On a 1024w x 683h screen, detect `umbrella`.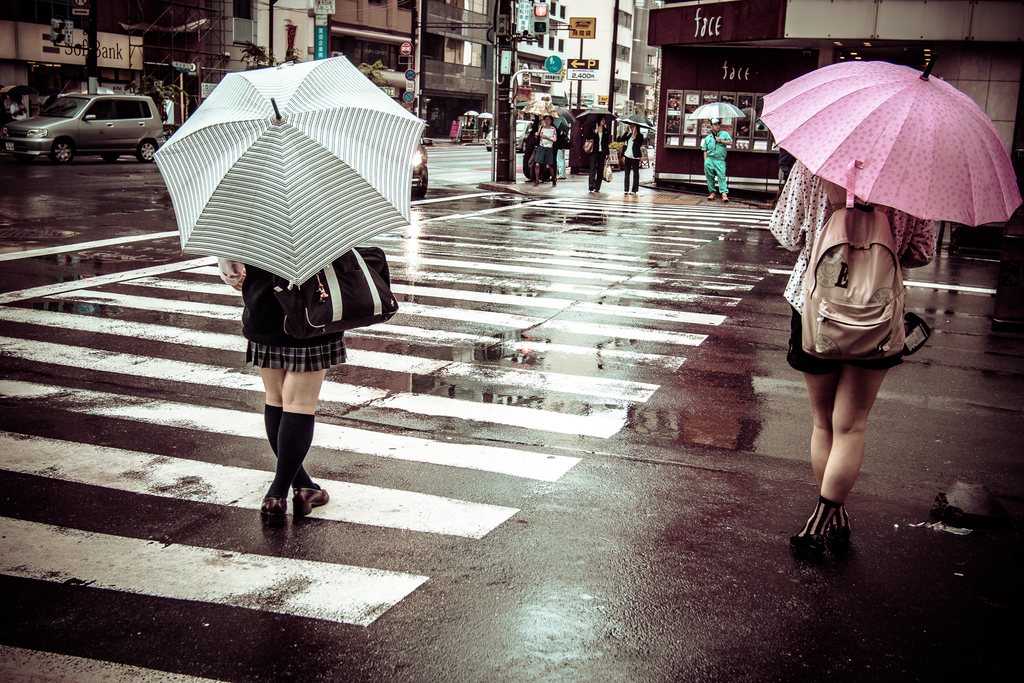
(x1=462, y1=109, x2=479, y2=117).
